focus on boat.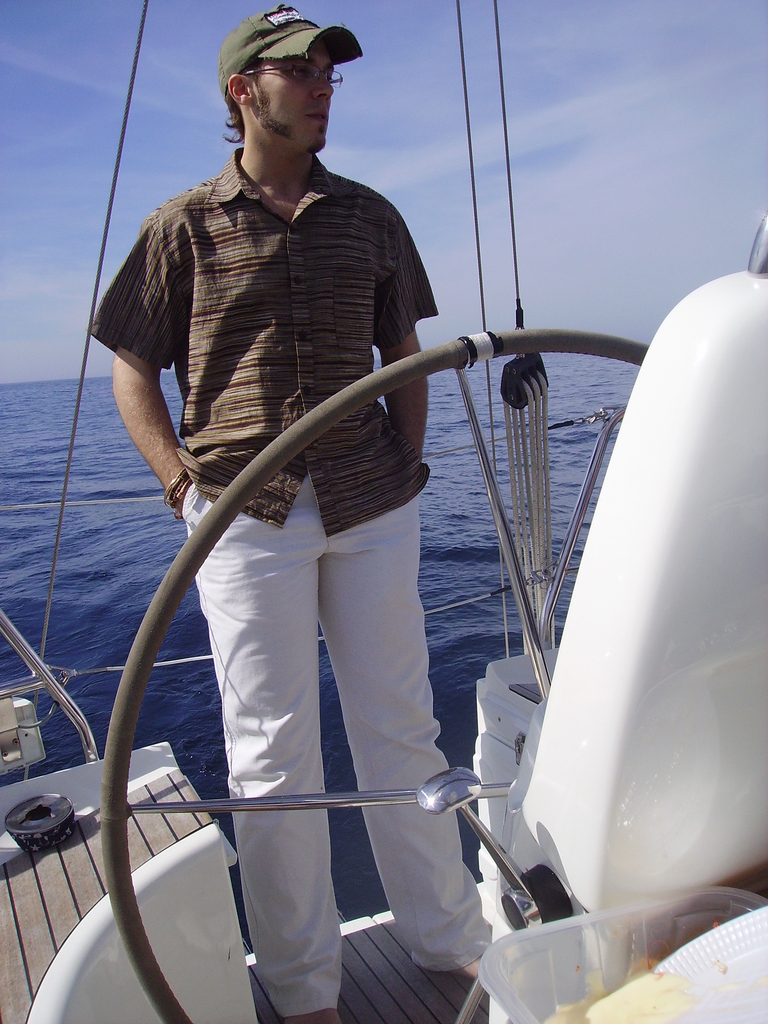
Focused at (x1=0, y1=0, x2=767, y2=1023).
